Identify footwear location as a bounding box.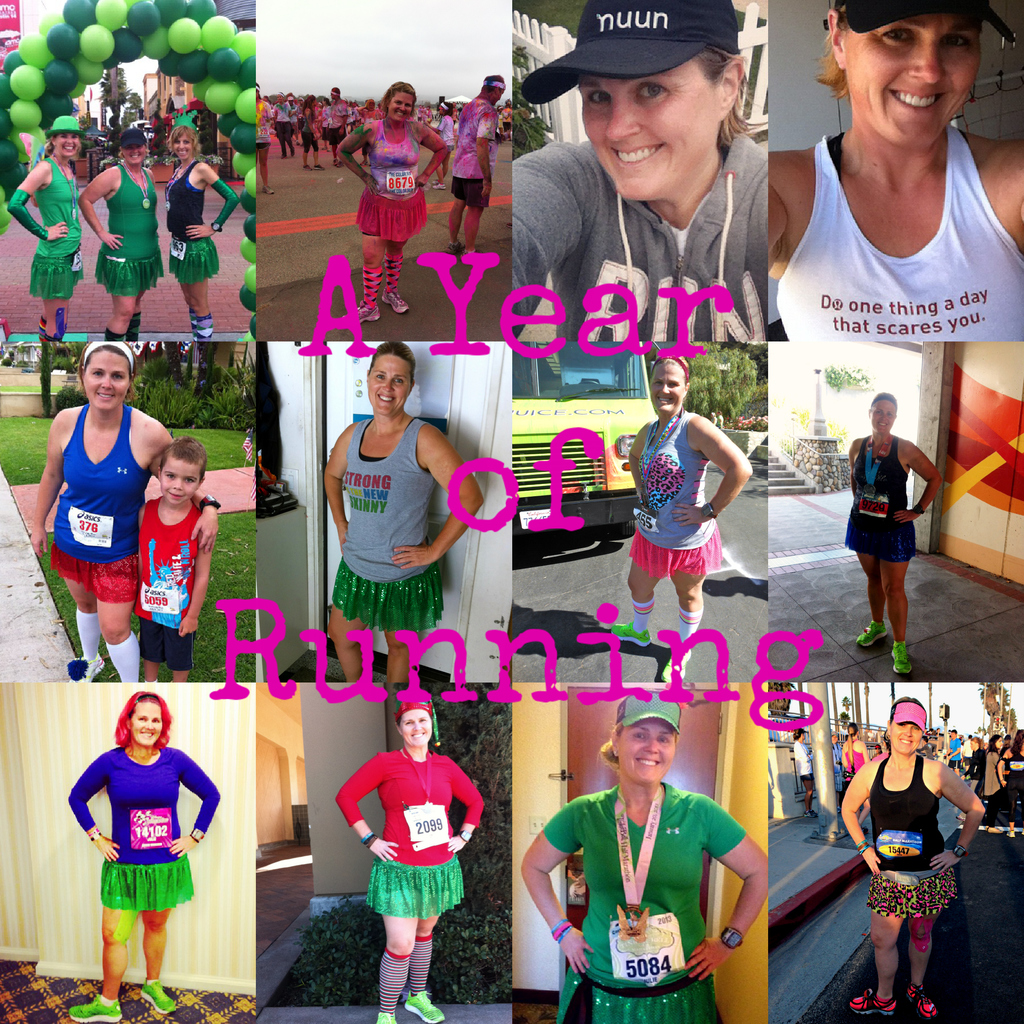
locate(291, 149, 294, 154).
